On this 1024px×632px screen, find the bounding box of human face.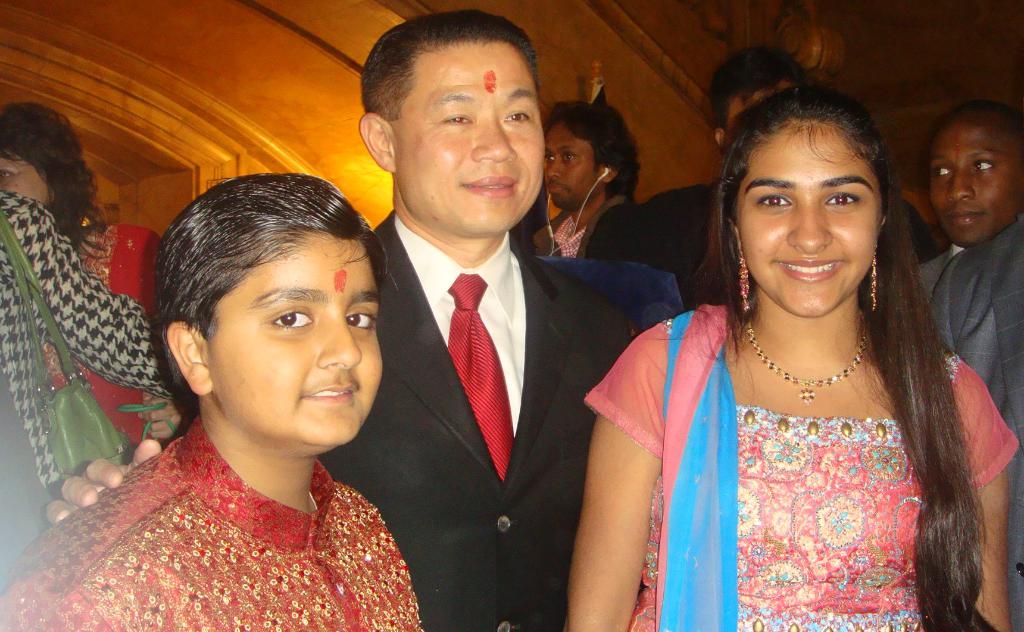
Bounding box: (left=203, top=235, right=384, bottom=444).
